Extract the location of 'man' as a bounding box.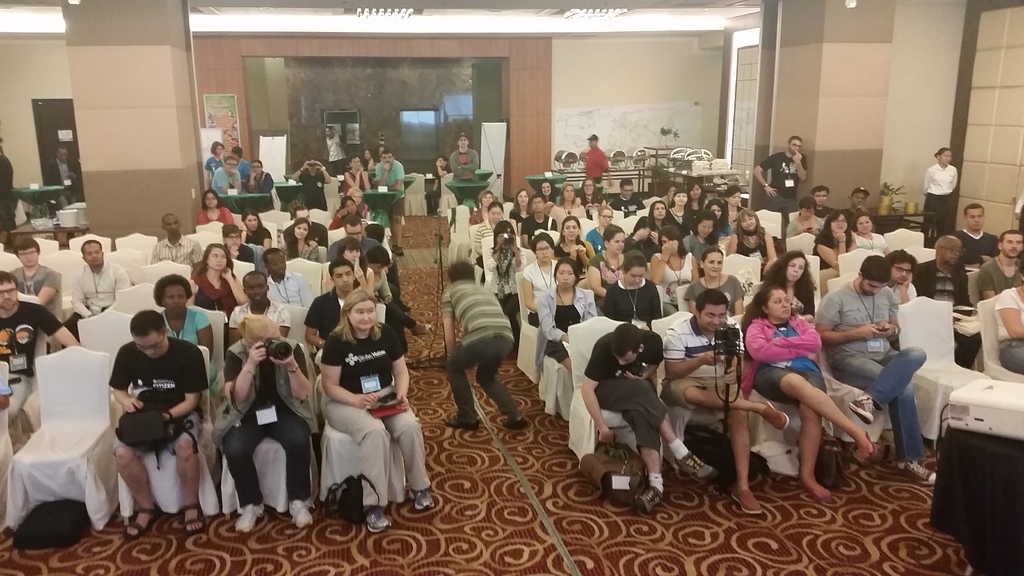
[300, 258, 371, 362].
